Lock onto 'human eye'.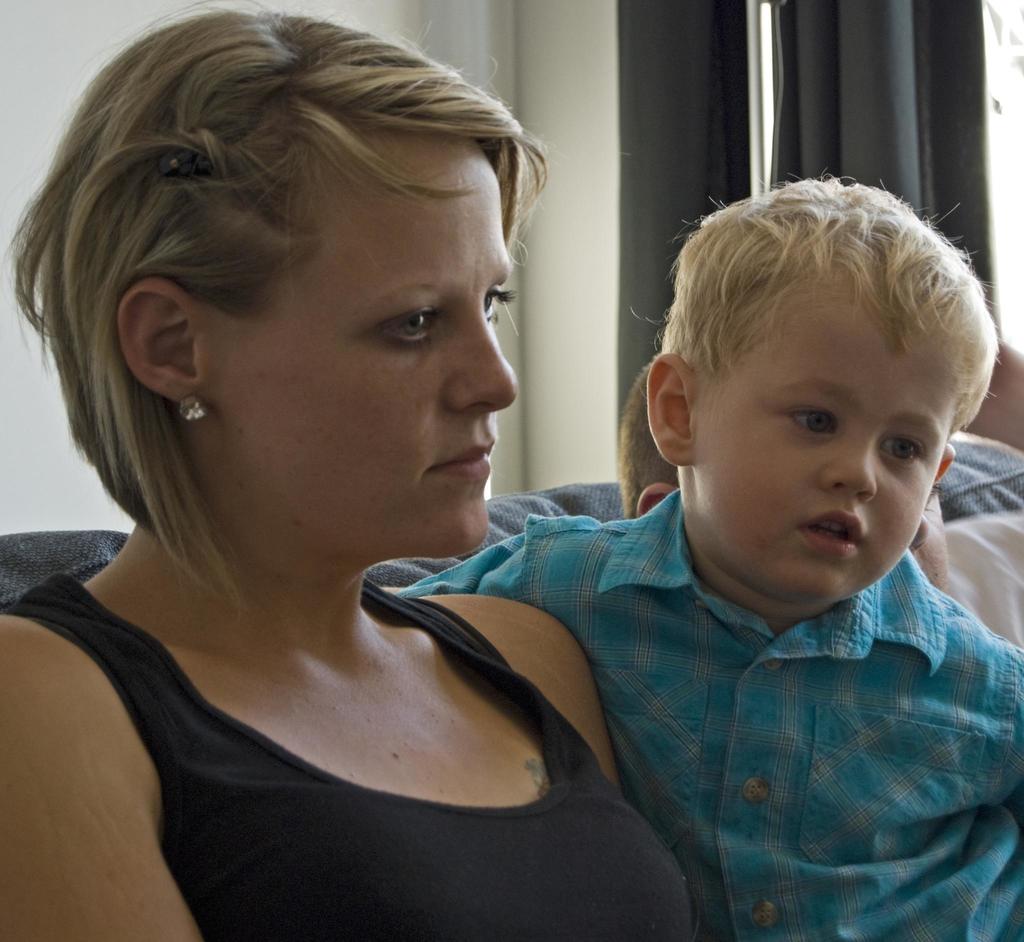
Locked: (879, 433, 927, 467).
